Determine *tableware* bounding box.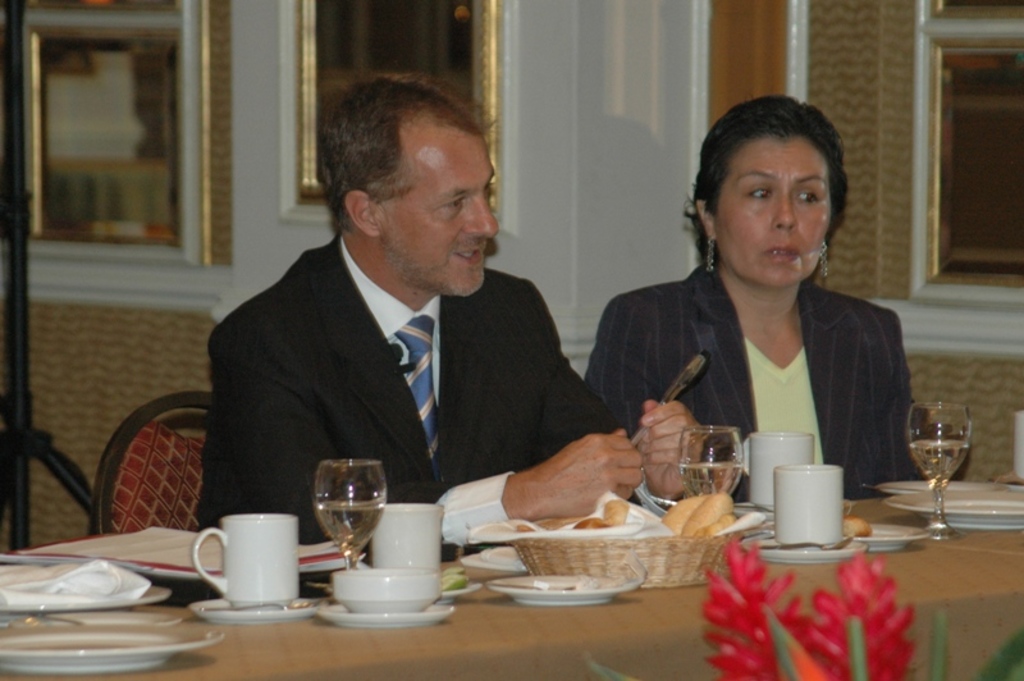
Determined: (left=733, top=433, right=809, bottom=506).
